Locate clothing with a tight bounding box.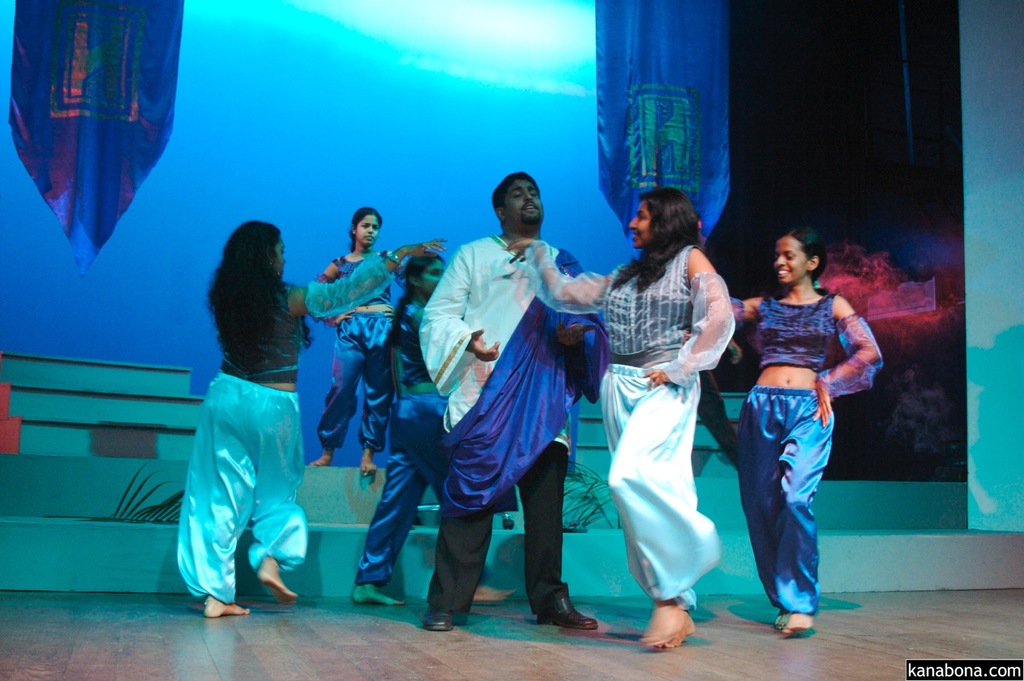
[519, 240, 736, 618].
